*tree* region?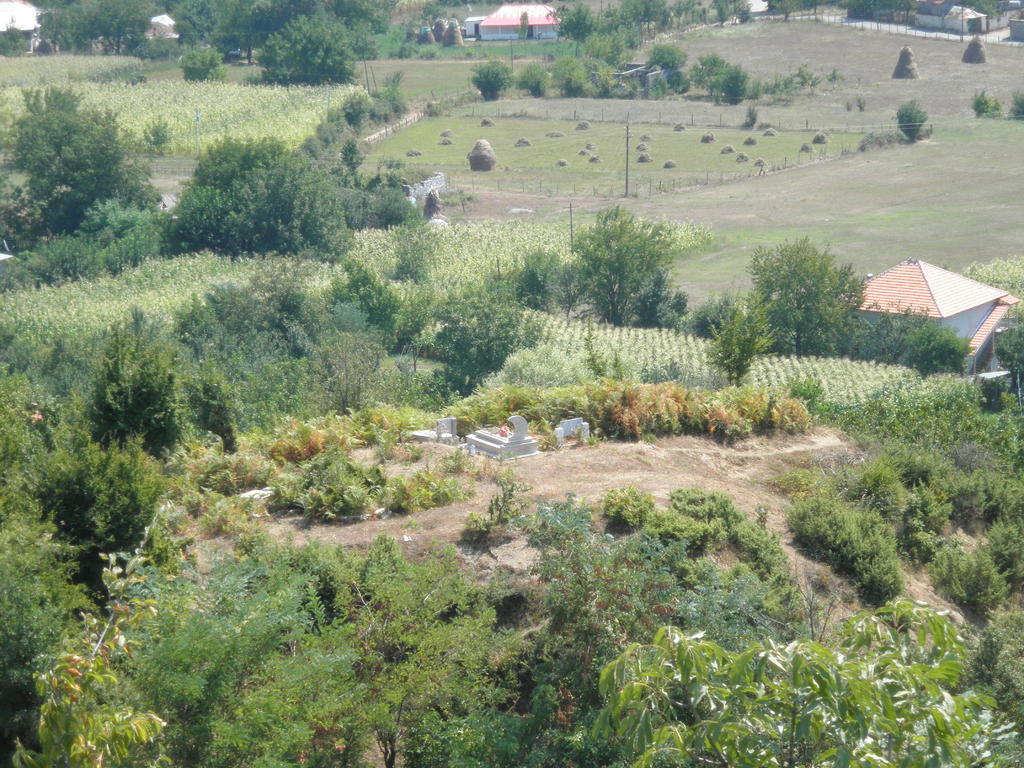
(551,55,591,100)
